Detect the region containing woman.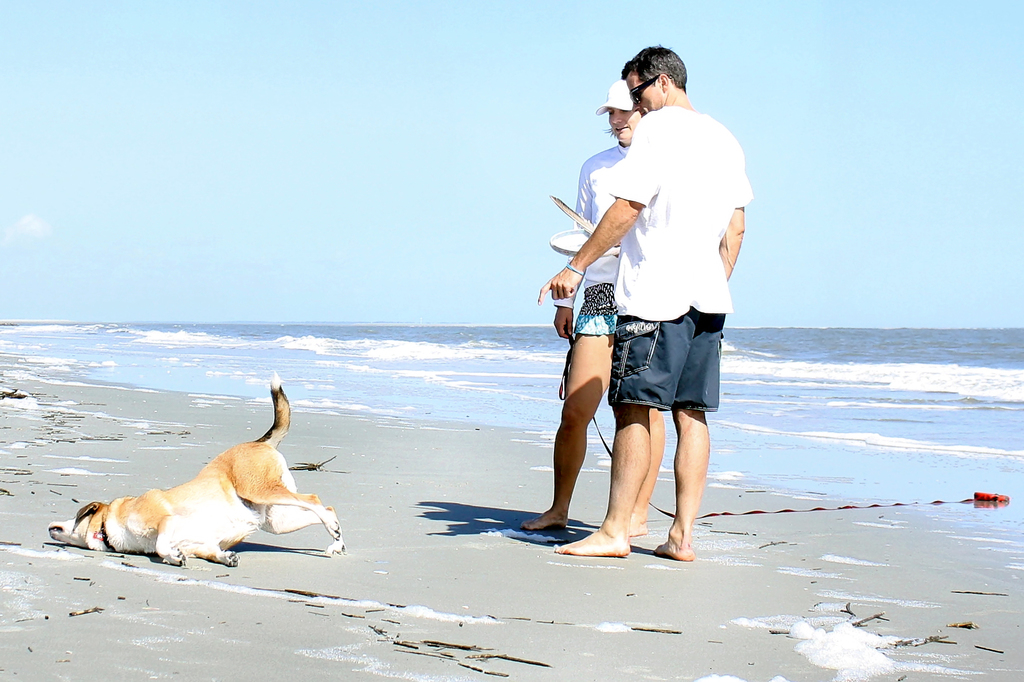
[518, 76, 669, 534].
